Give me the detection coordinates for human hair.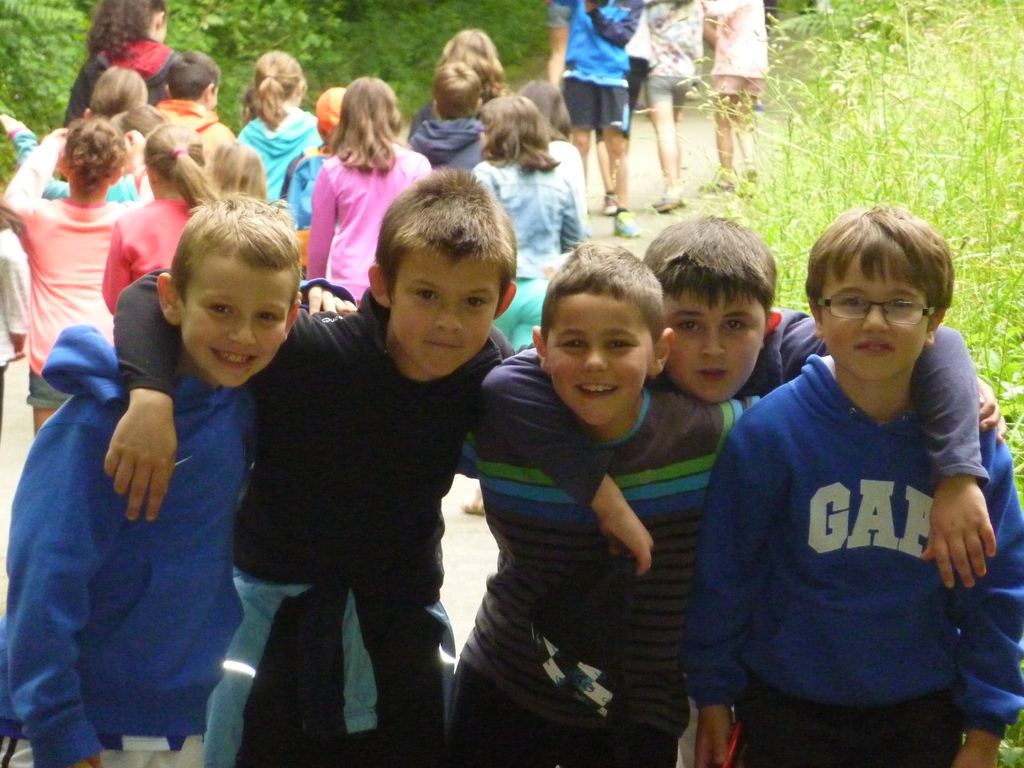
region(524, 234, 672, 408).
